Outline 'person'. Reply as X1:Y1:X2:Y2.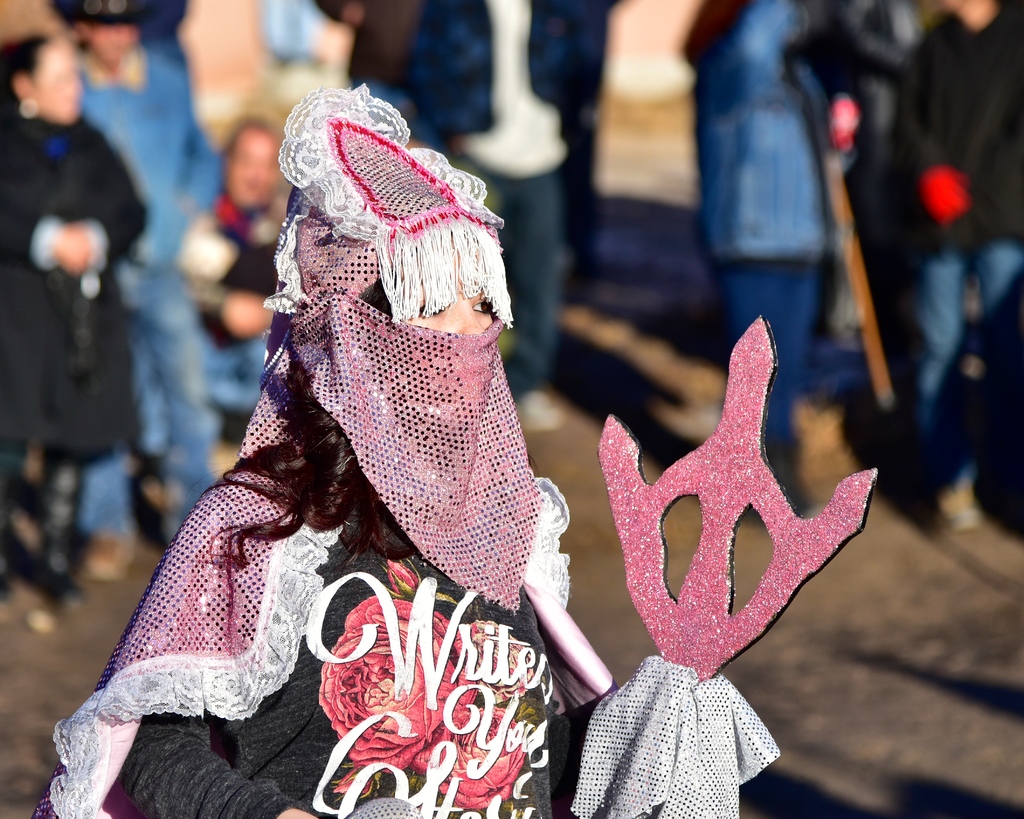
172:107:291:477.
